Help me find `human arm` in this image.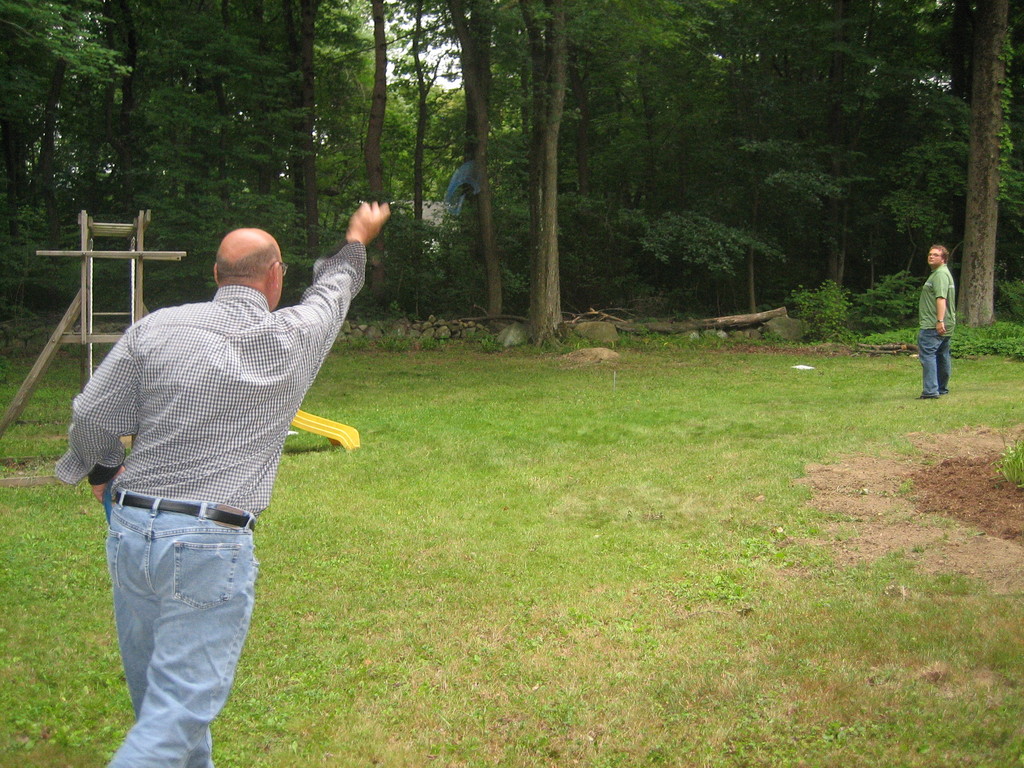
Found it: <region>60, 325, 149, 511</region>.
